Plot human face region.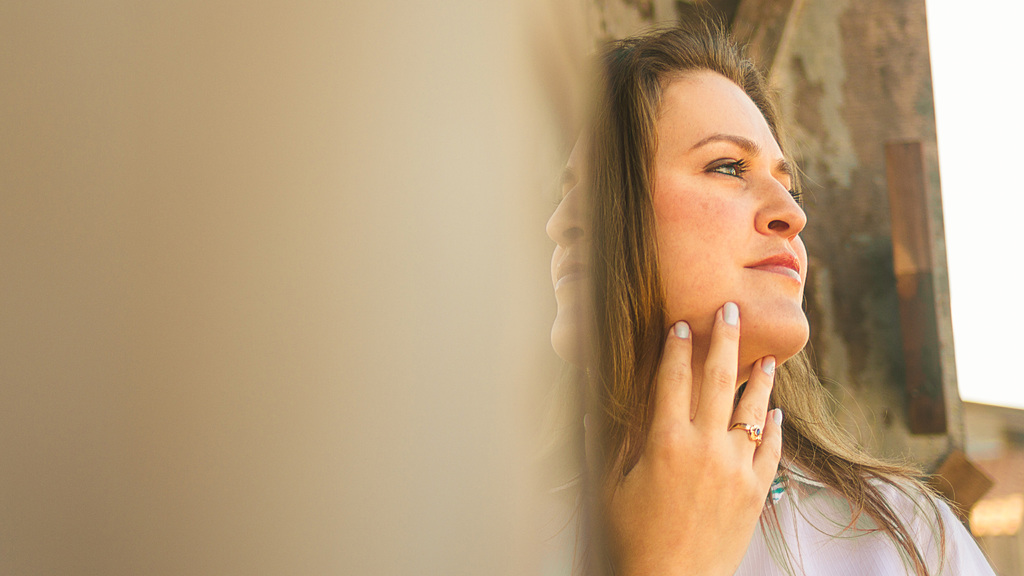
Plotted at crop(657, 65, 814, 371).
